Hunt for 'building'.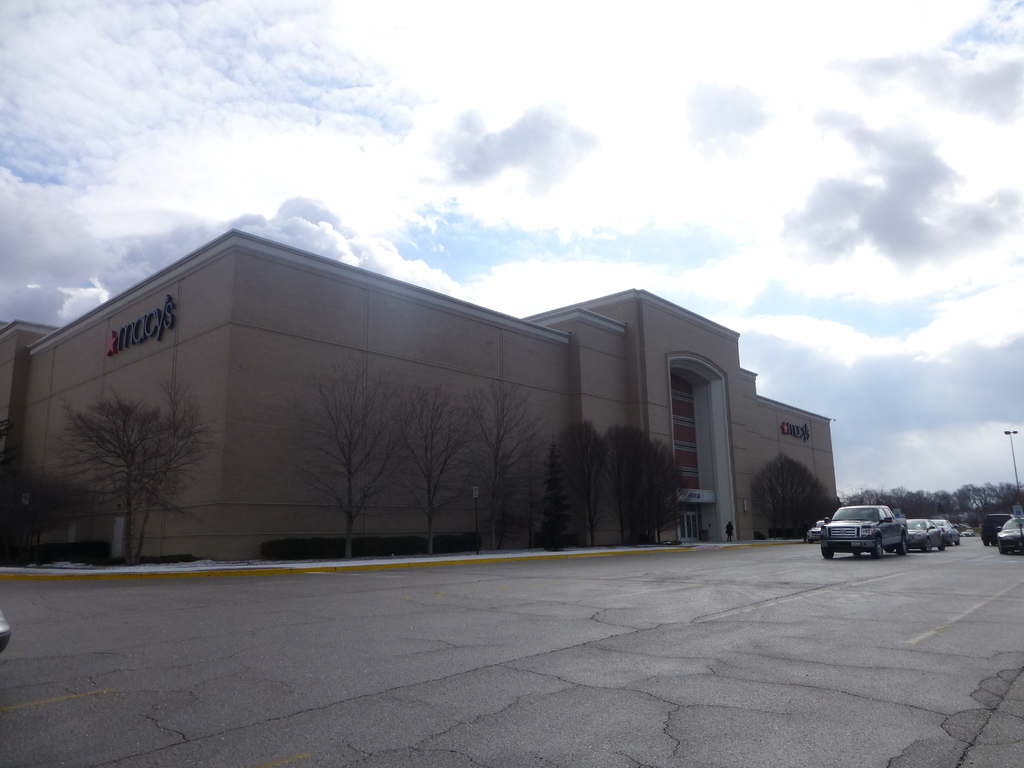
Hunted down at x1=0 y1=227 x2=836 y2=561.
